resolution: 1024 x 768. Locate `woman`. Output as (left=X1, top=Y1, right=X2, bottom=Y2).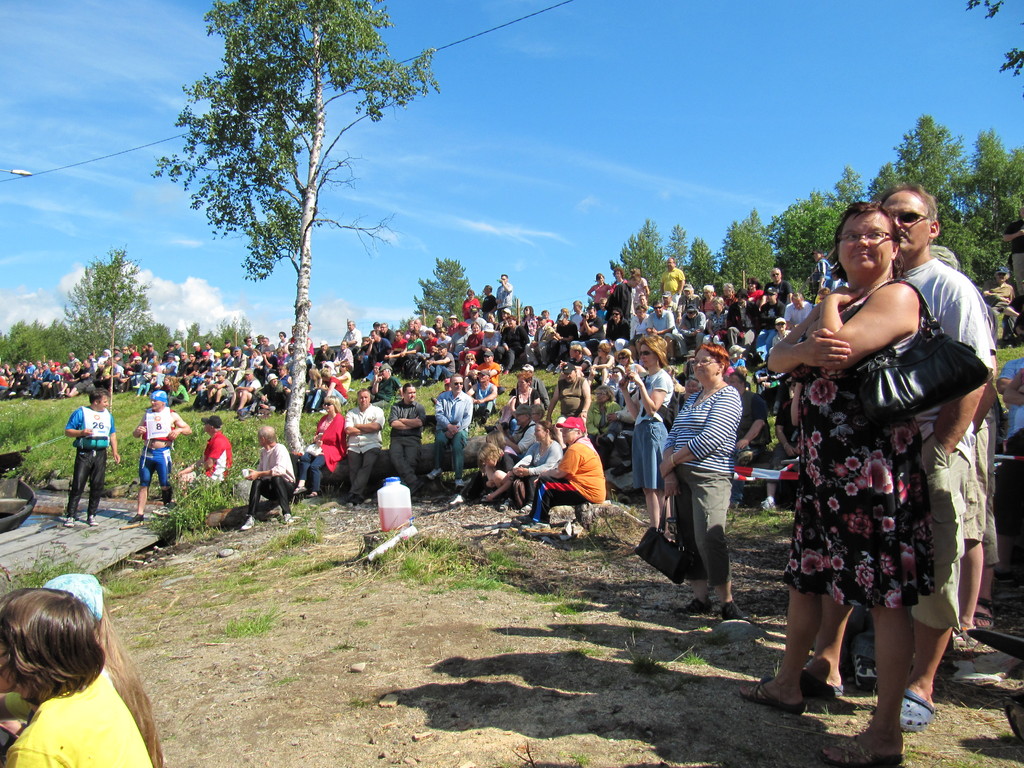
(left=701, top=280, right=714, bottom=316).
